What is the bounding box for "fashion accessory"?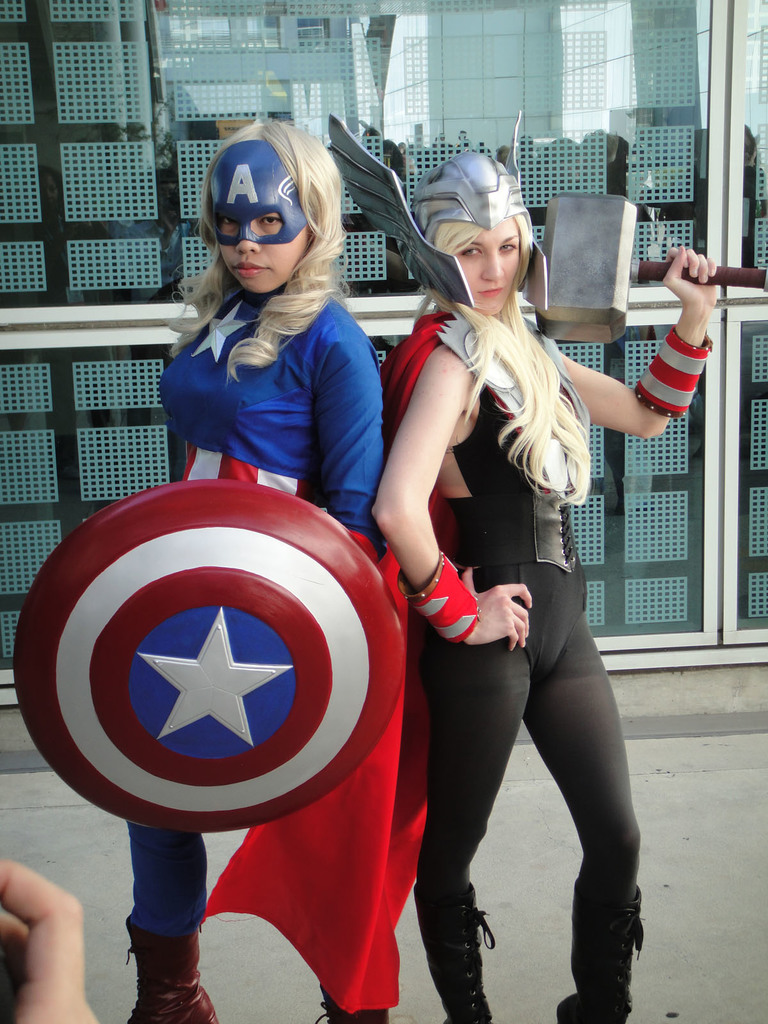
<box>320,981,390,1023</box>.
